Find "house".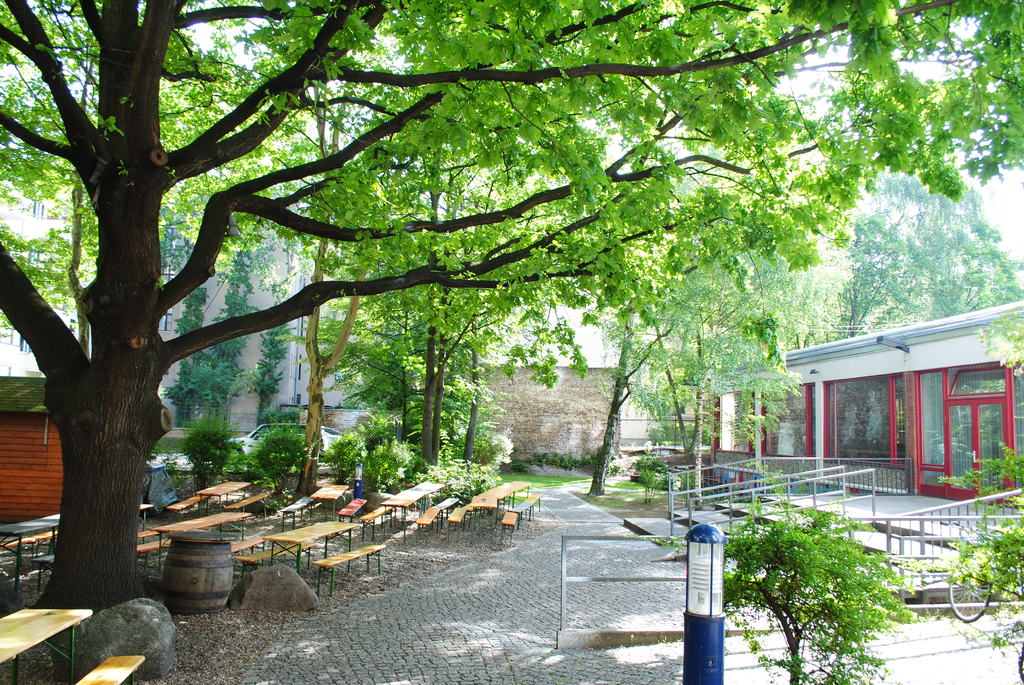
(156,198,349,437).
